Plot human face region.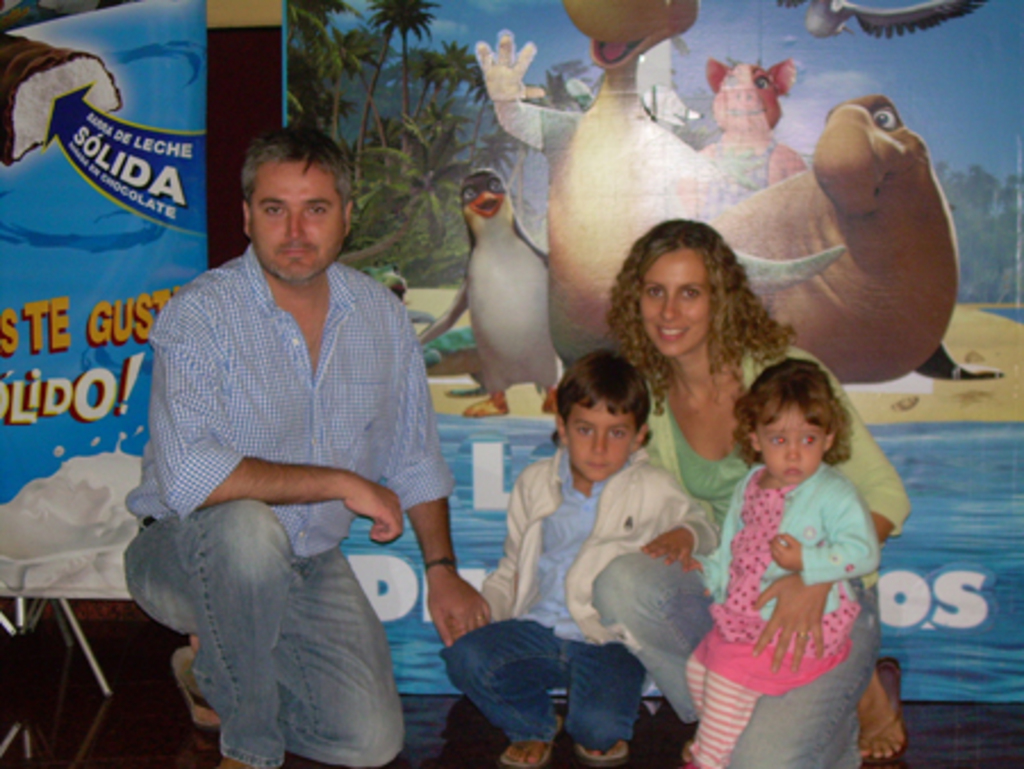
Plotted at <box>250,159,350,280</box>.
